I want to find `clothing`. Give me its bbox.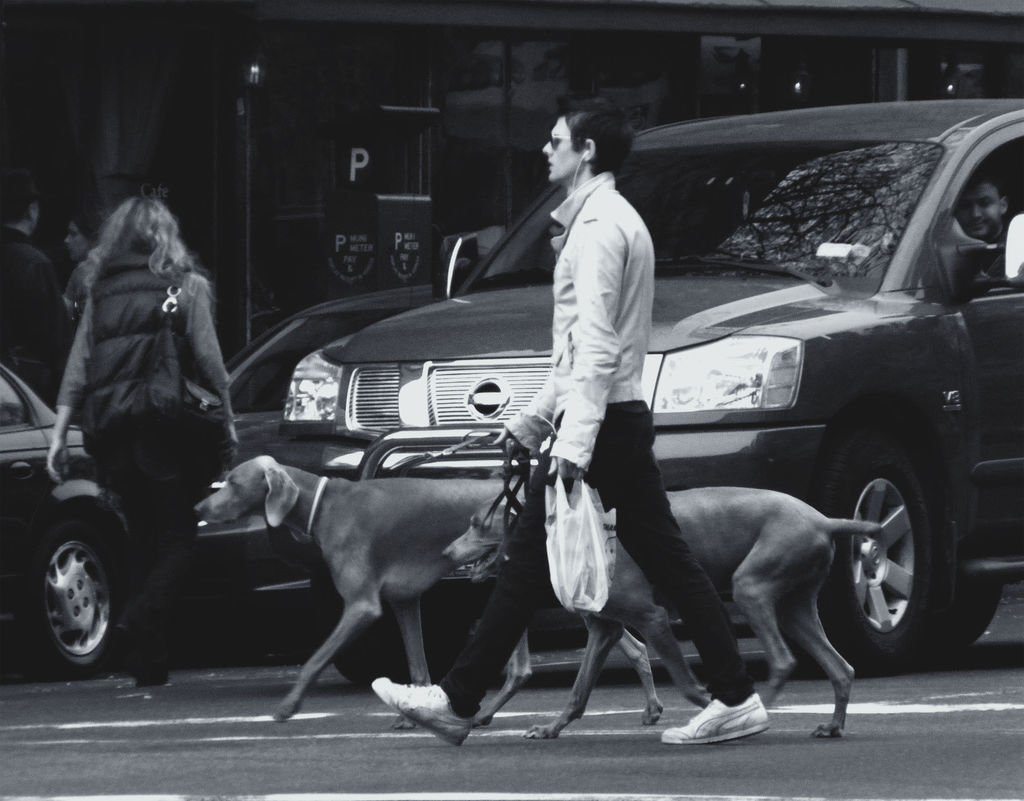
52, 253, 231, 694.
